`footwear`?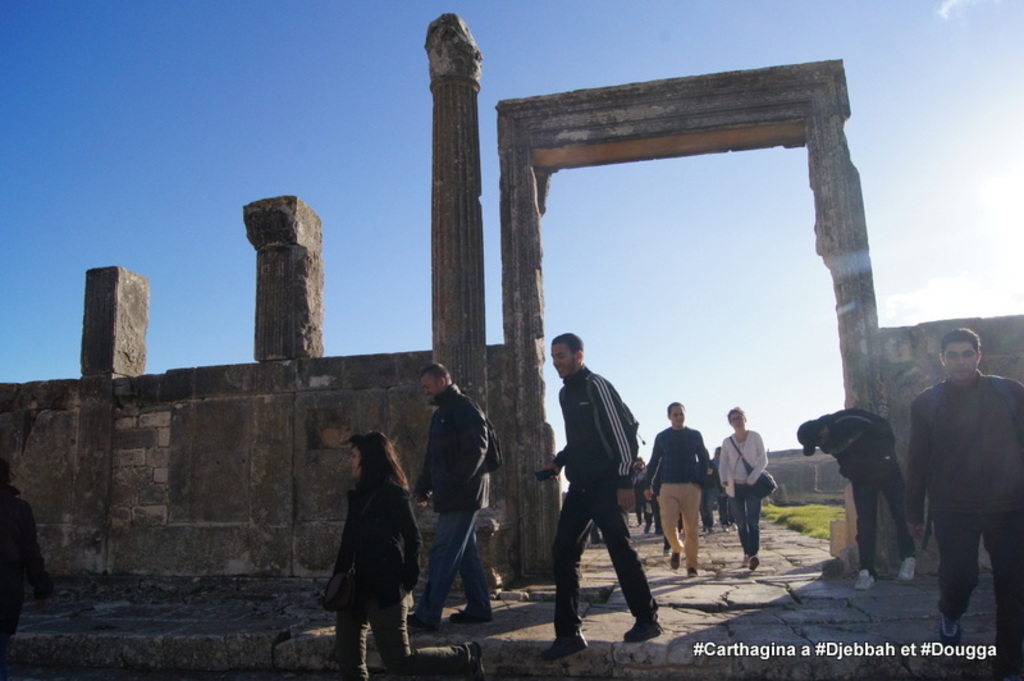
crop(531, 617, 593, 664)
